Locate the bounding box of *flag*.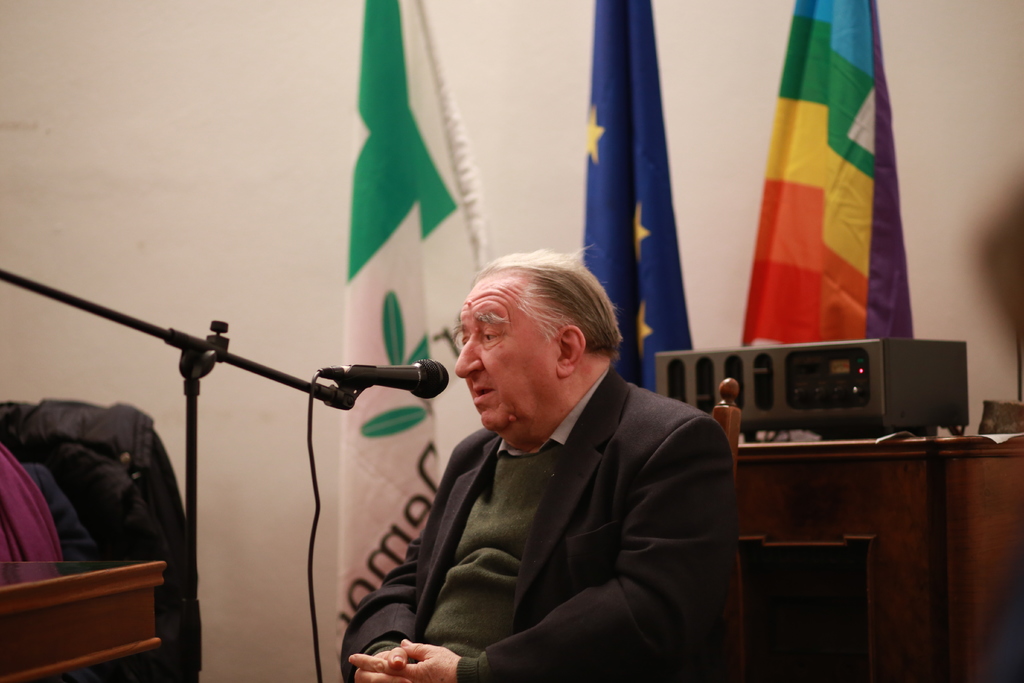
Bounding box: box(328, 0, 492, 673).
